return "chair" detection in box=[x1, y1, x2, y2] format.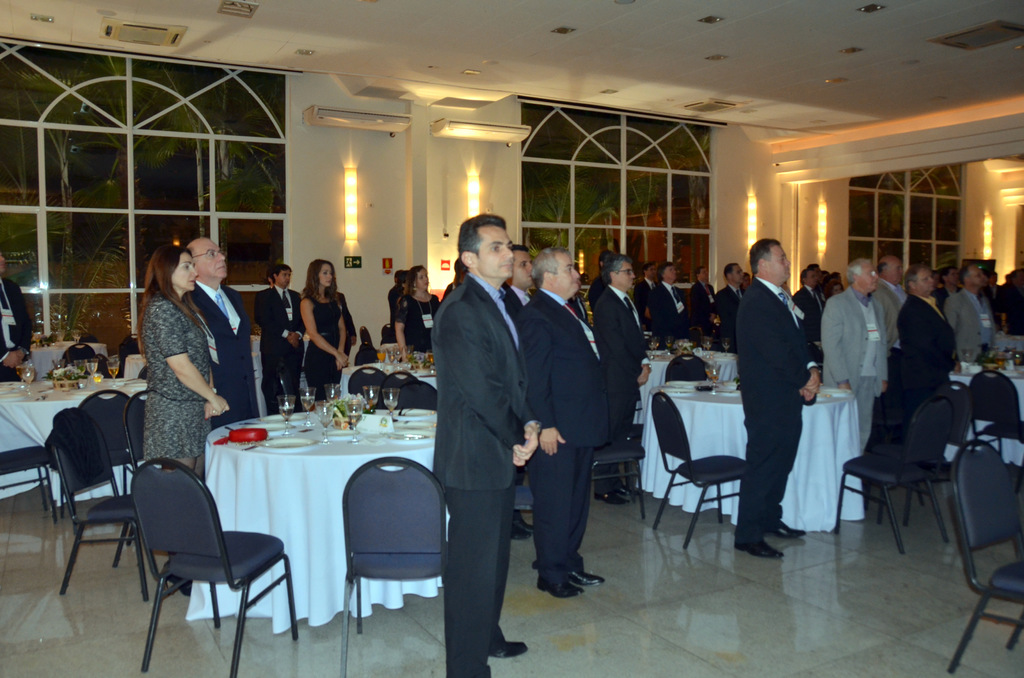
box=[63, 383, 135, 512].
